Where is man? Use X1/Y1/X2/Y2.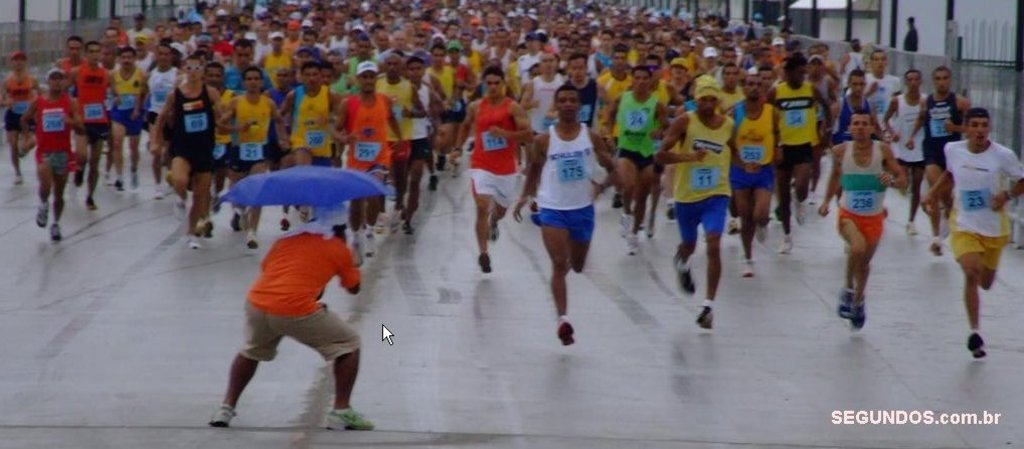
653/81/740/324.
